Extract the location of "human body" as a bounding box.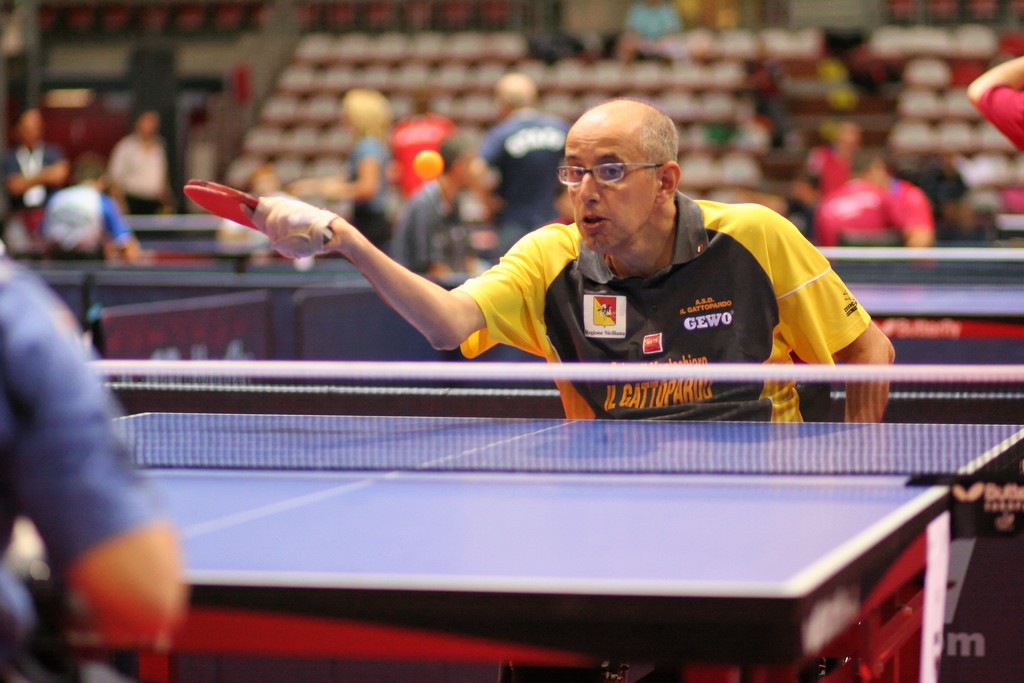
(390, 111, 454, 194).
